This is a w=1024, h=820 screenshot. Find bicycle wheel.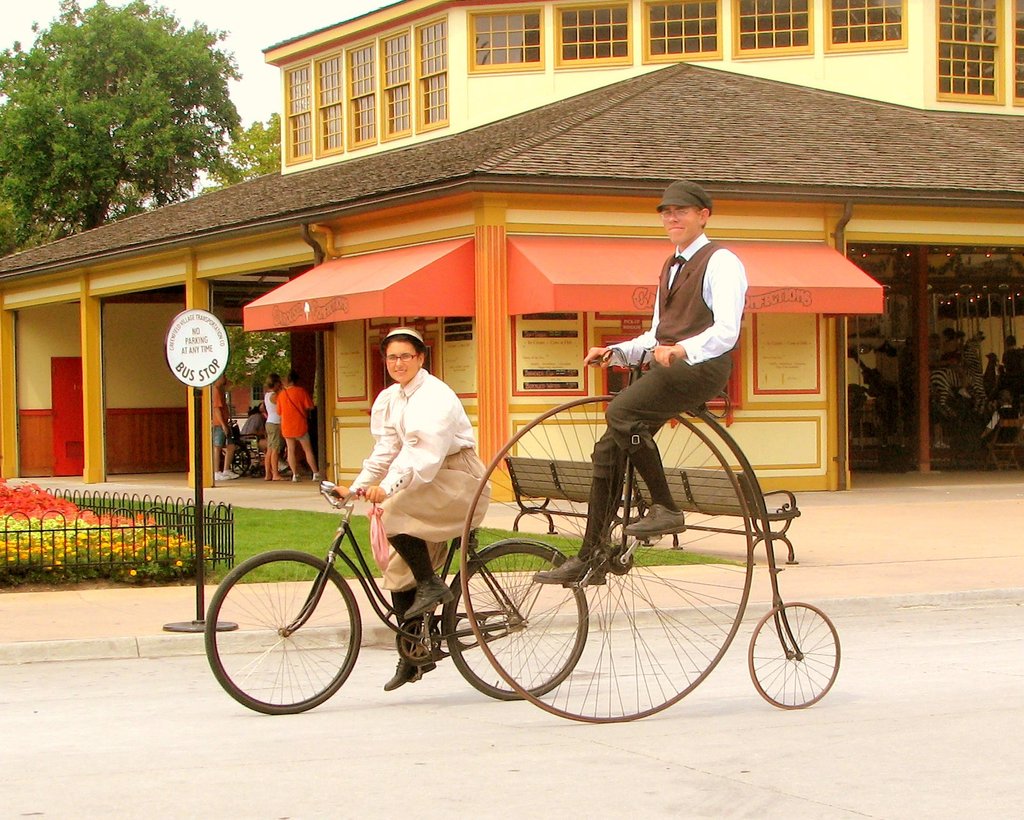
Bounding box: left=459, top=393, right=755, bottom=725.
